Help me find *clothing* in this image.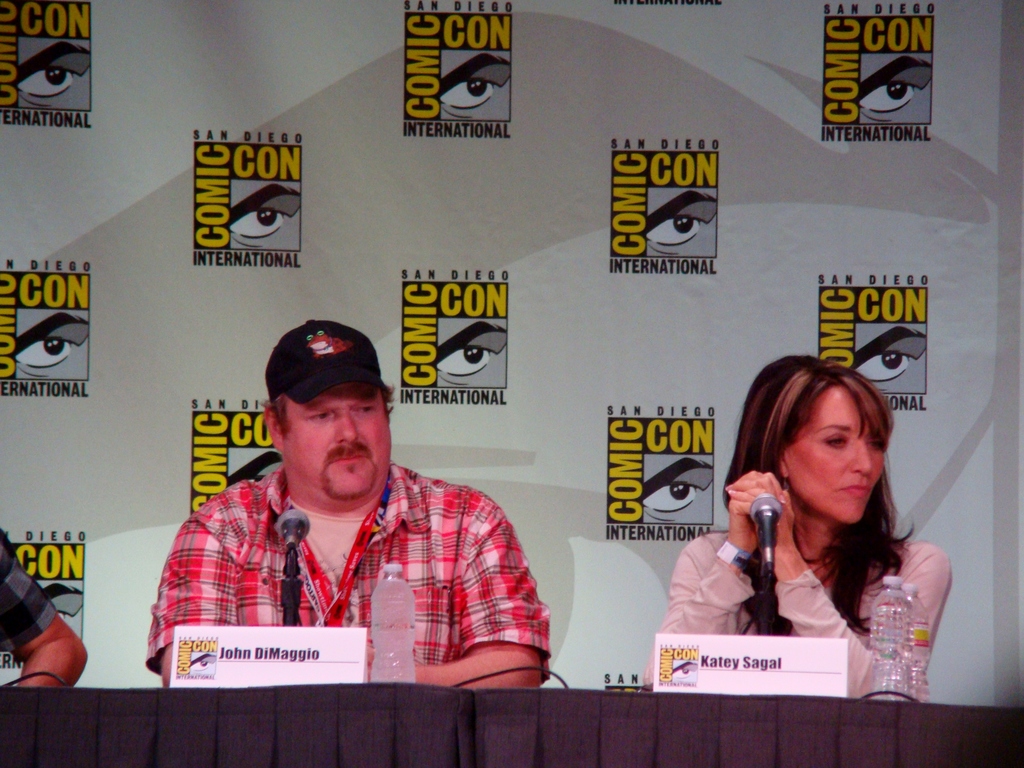
Found it: bbox(637, 524, 957, 709).
